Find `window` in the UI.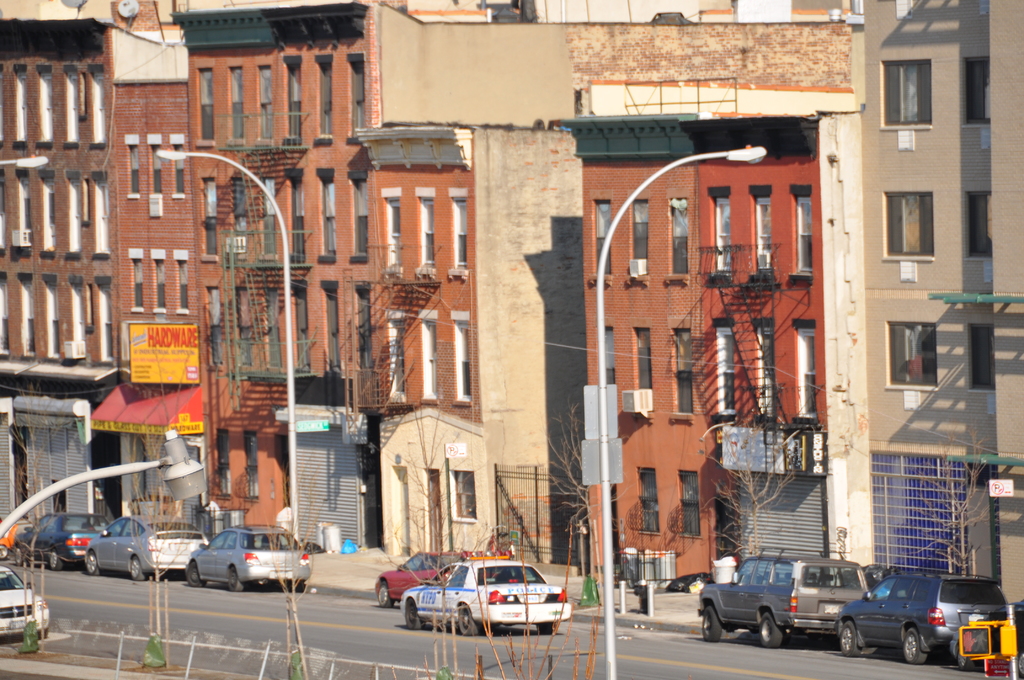
UI element at detection(666, 318, 699, 425).
